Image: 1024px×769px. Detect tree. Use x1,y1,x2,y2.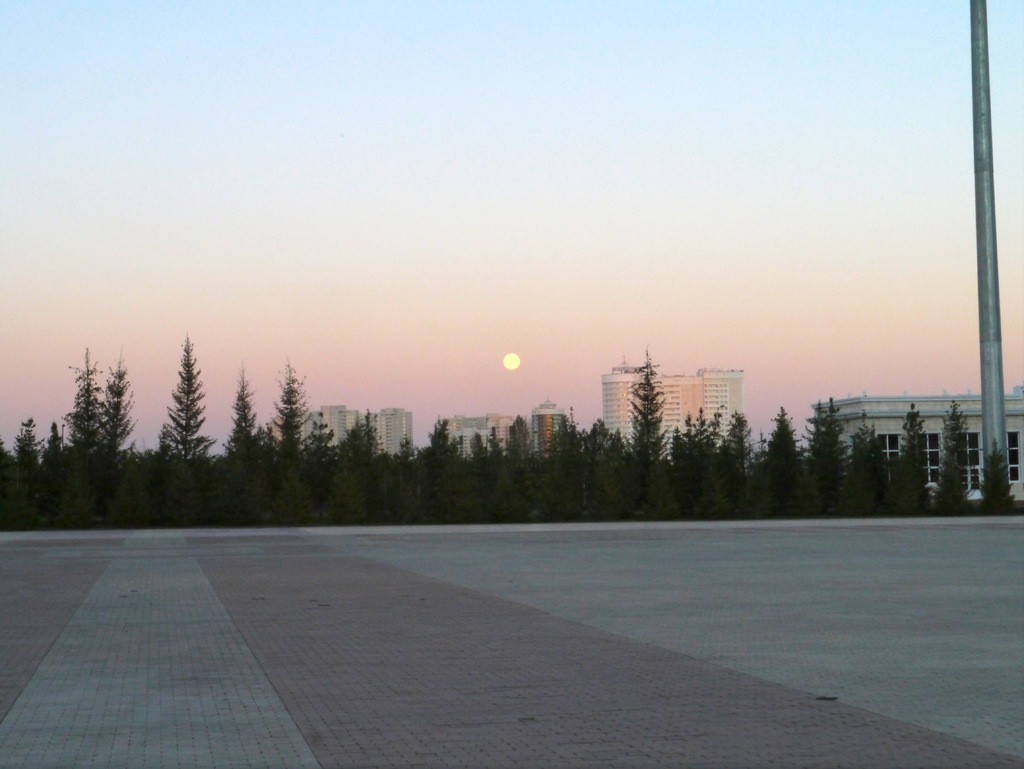
623,350,669,528.
